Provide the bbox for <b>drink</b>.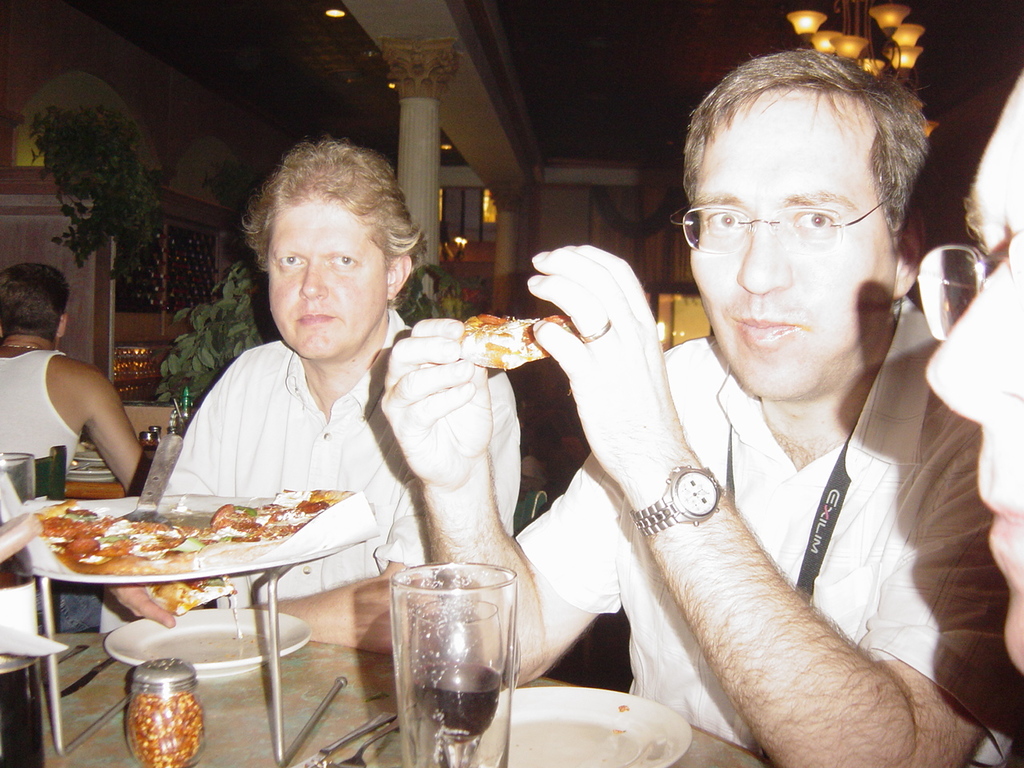
413,661,503,733.
